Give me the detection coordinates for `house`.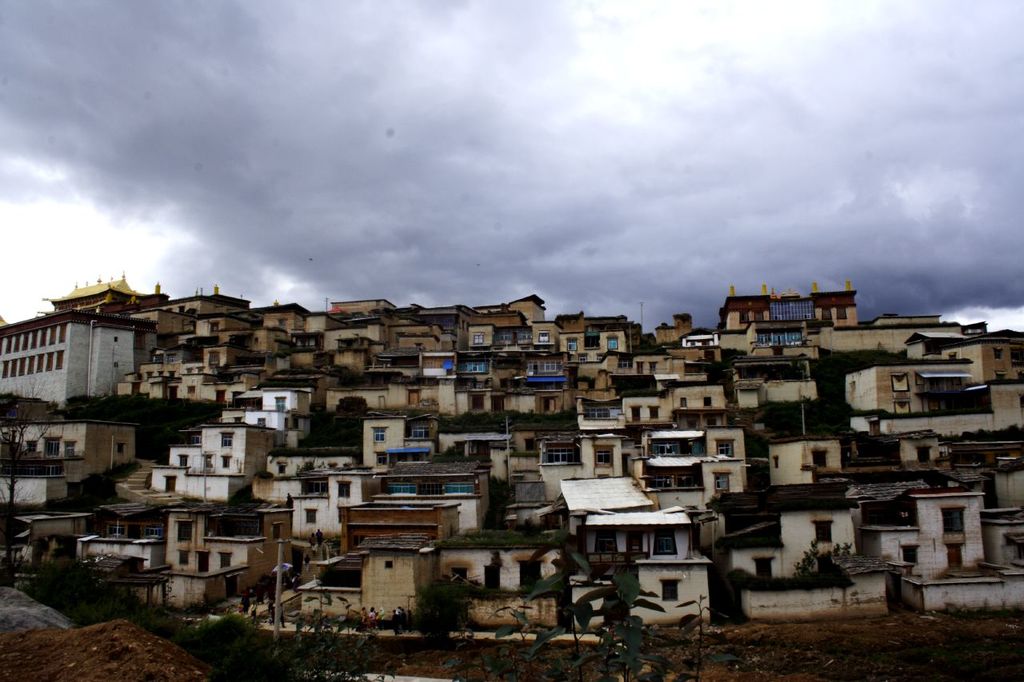
rect(664, 373, 734, 413).
